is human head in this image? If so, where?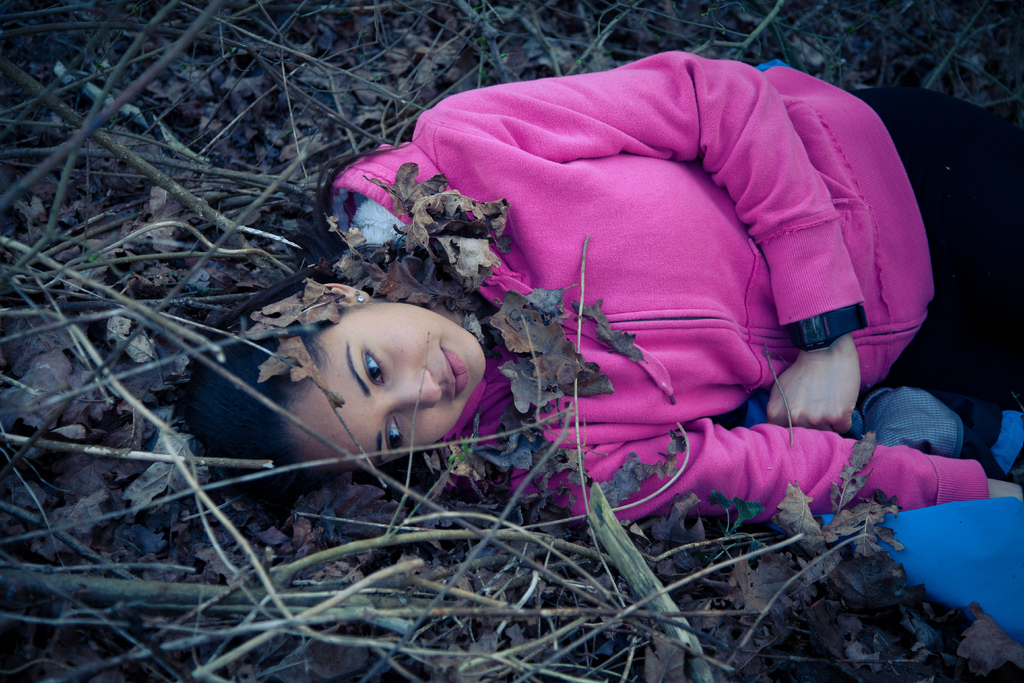
Yes, at 255, 284, 475, 457.
